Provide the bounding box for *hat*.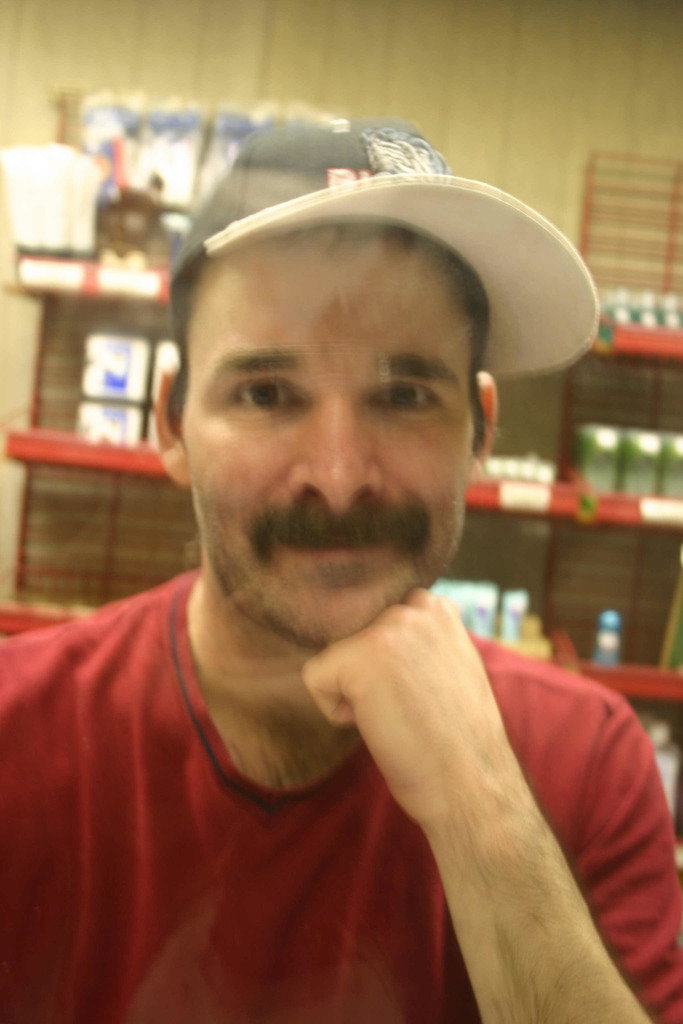
<bbox>162, 120, 600, 383</bbox>.
